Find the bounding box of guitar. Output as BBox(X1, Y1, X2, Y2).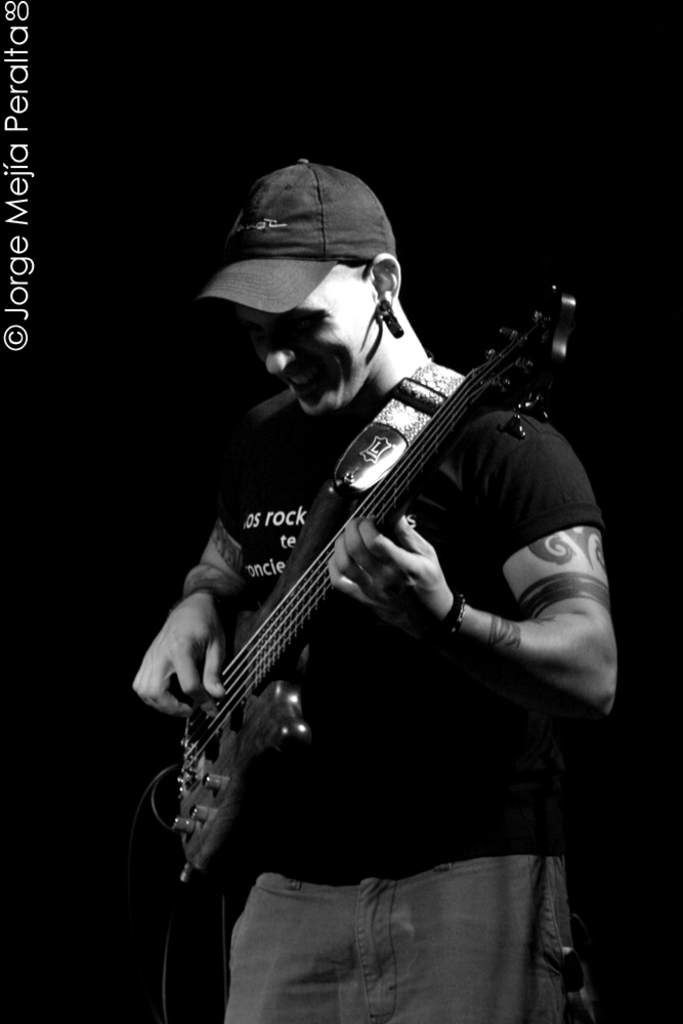
BBox(169, 283, 575, 871).
